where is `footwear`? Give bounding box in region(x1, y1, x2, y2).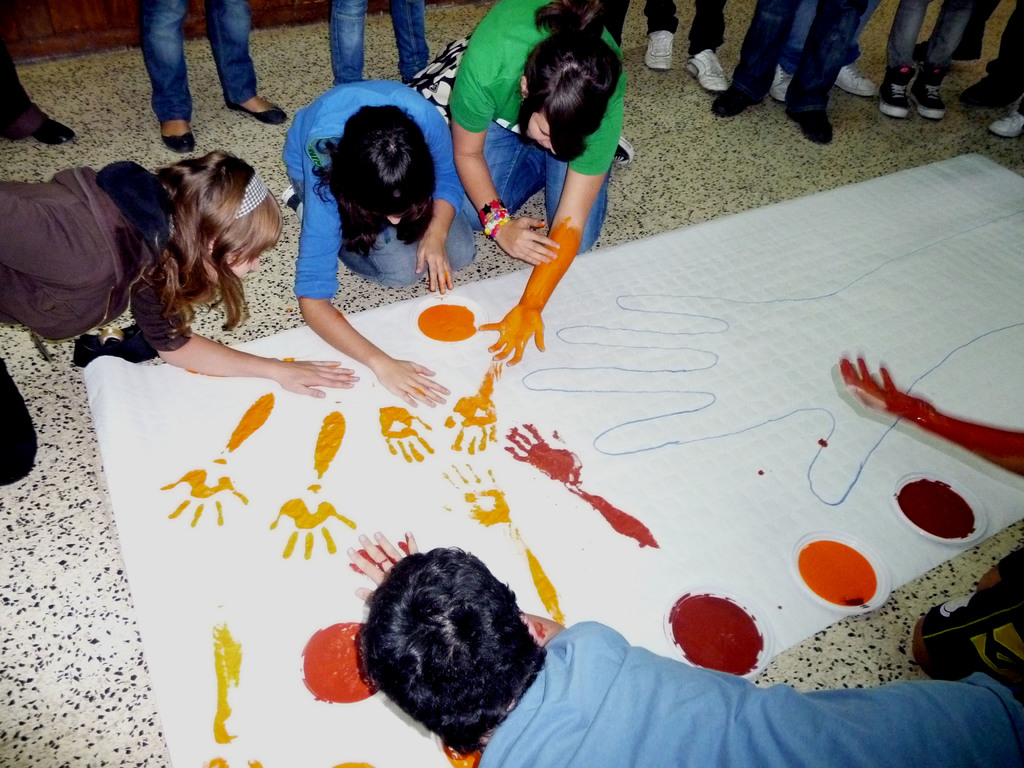
region(280, 191, 304, 208).
